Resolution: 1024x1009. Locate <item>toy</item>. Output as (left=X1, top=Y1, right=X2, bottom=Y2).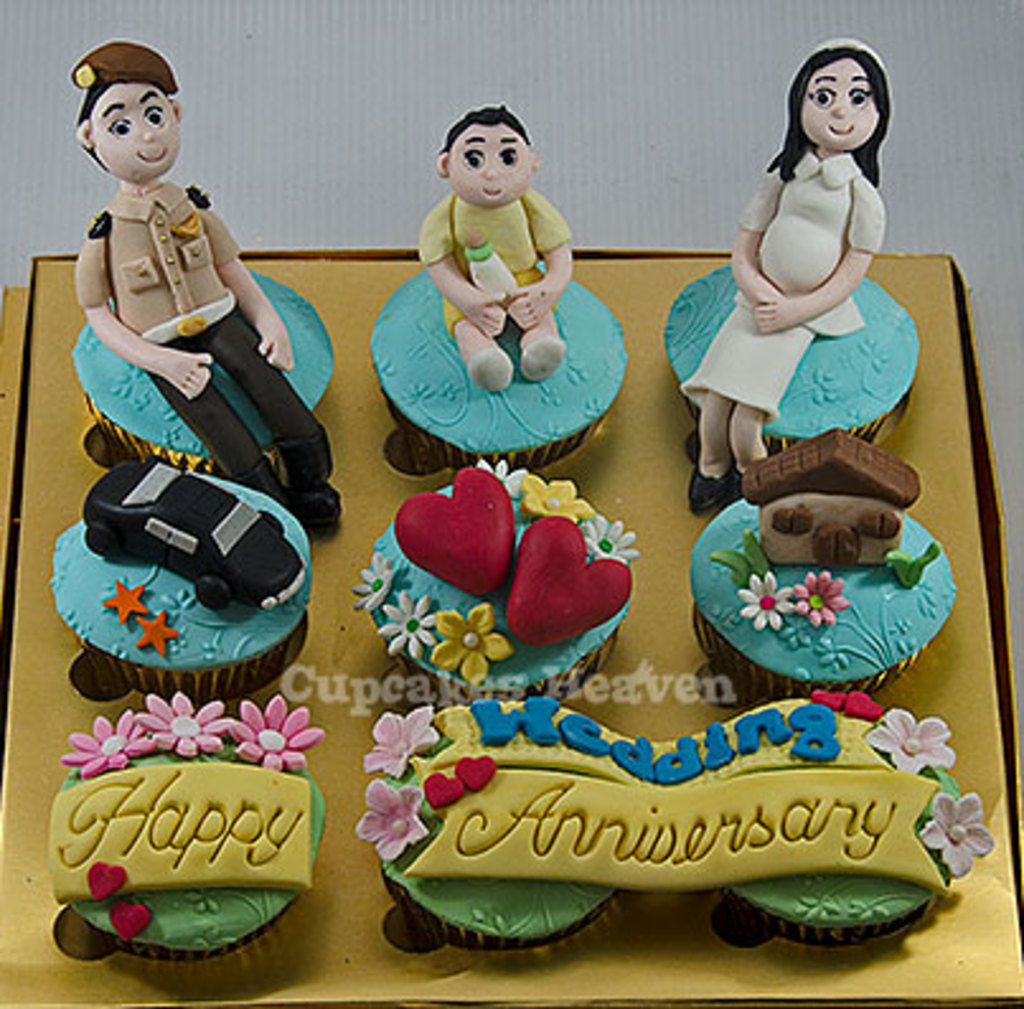
(left=729, top=574, right=788, bottom=628).
